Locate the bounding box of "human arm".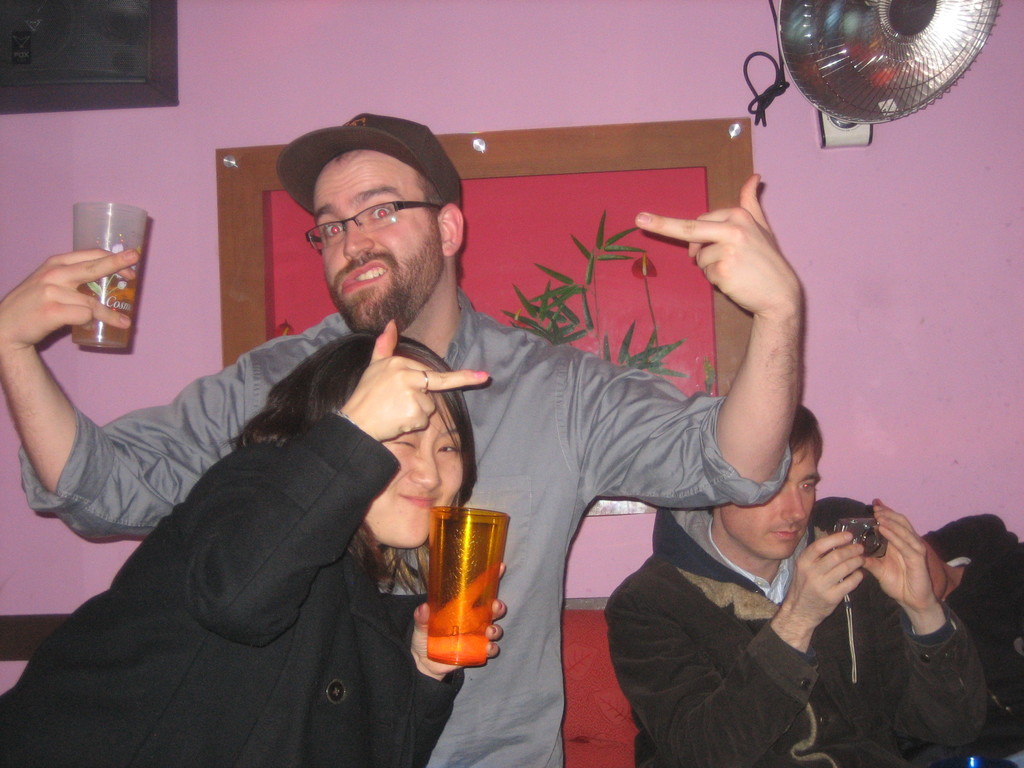
Bounding box: {"left": 0, "top": 232, "right": 285, "bottom": 555}.
